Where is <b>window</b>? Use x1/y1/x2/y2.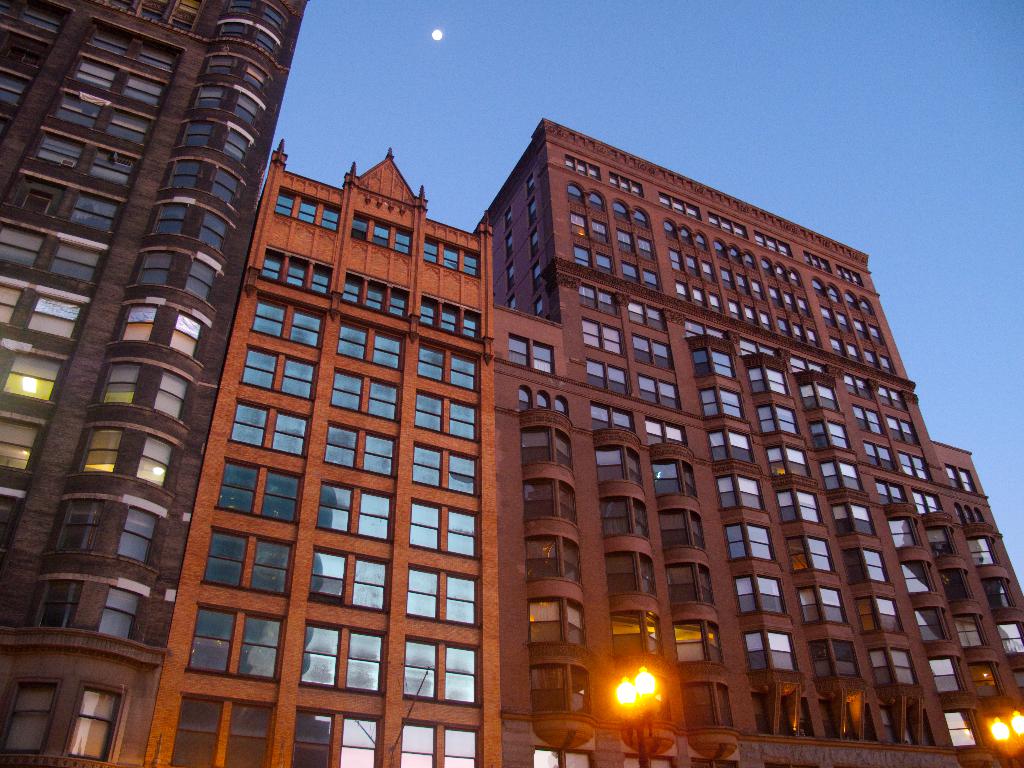
202/525/290/598.
